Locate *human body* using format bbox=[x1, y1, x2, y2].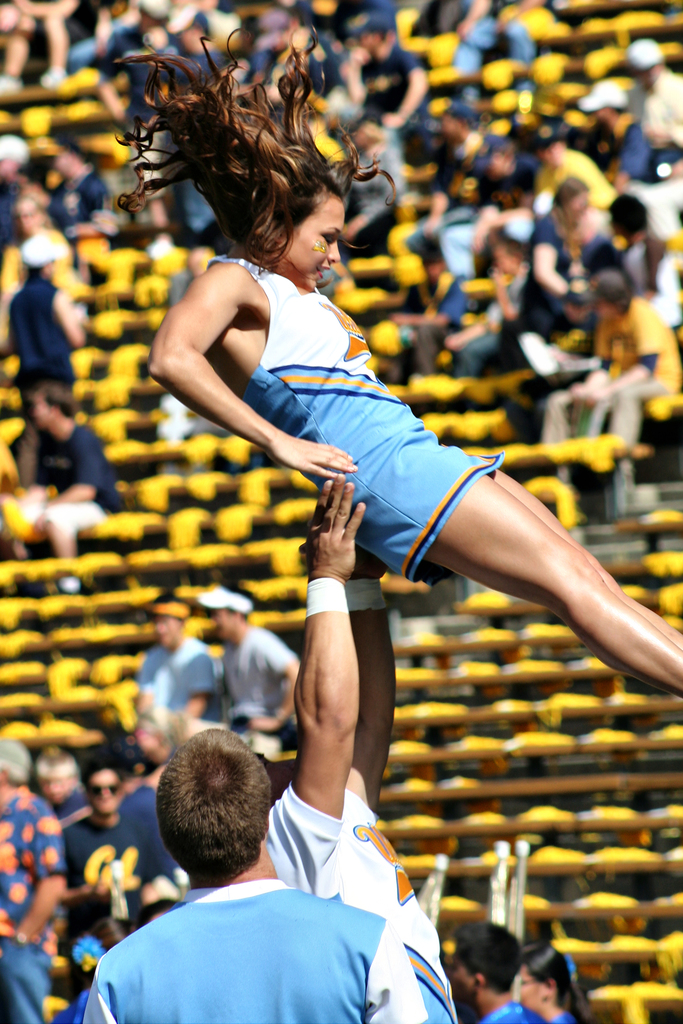
bbox=[229, 622, 301, 757].
